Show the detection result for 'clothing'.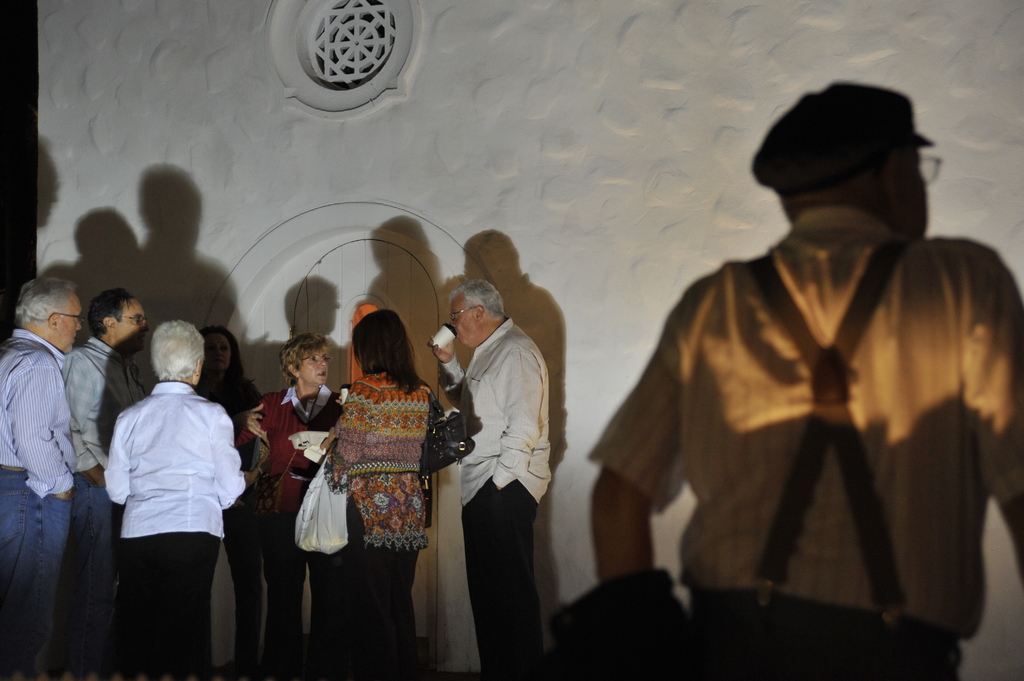
locate(464, 317, 543, 680).
